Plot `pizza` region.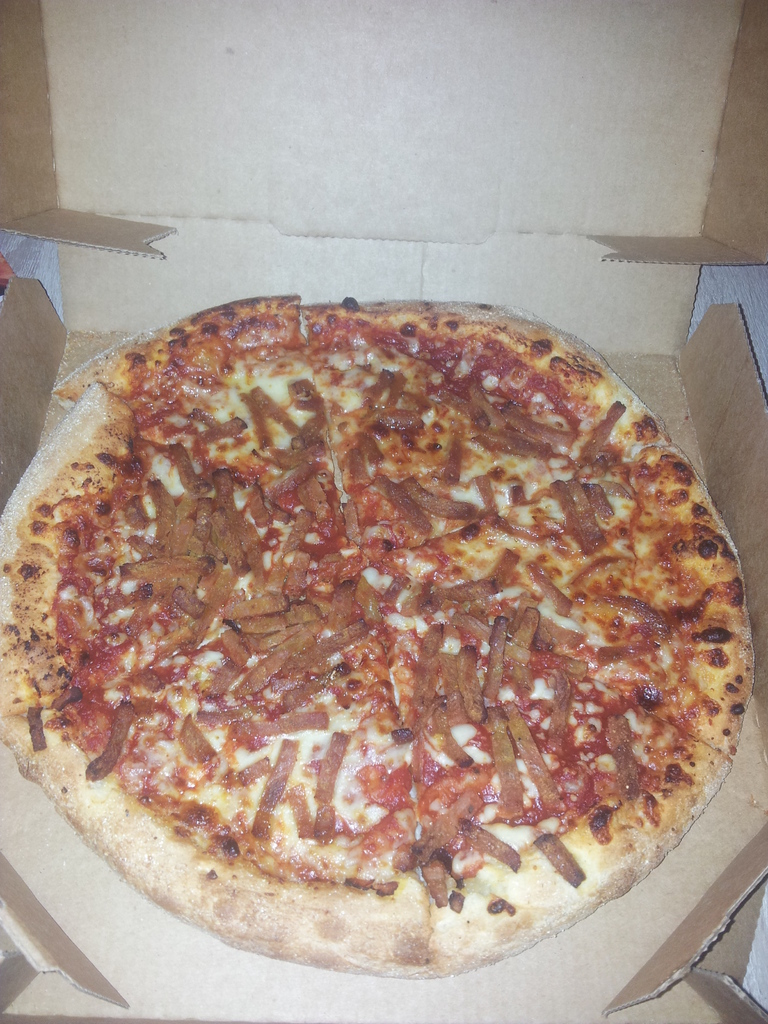
Plotted at (0,283,756,979).
